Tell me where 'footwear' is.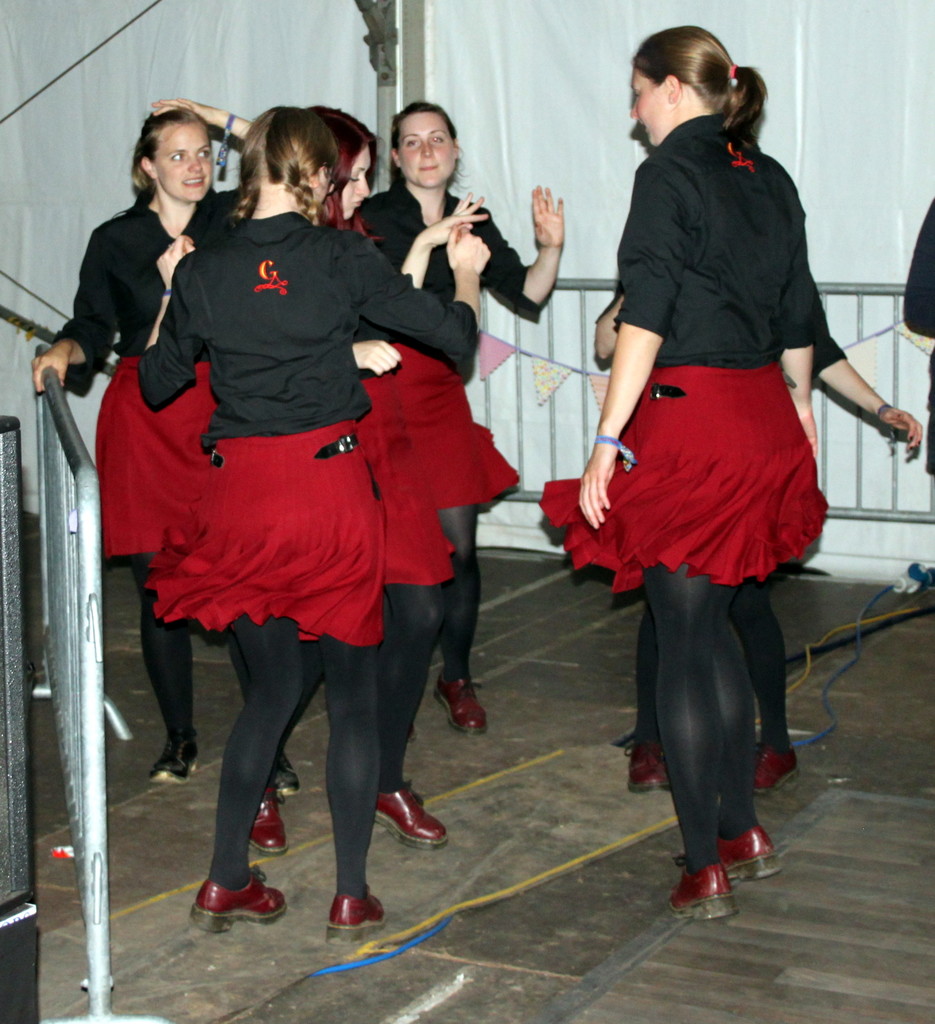
'footwear' is at (left=273, top=746, right=294, bottom=793).
